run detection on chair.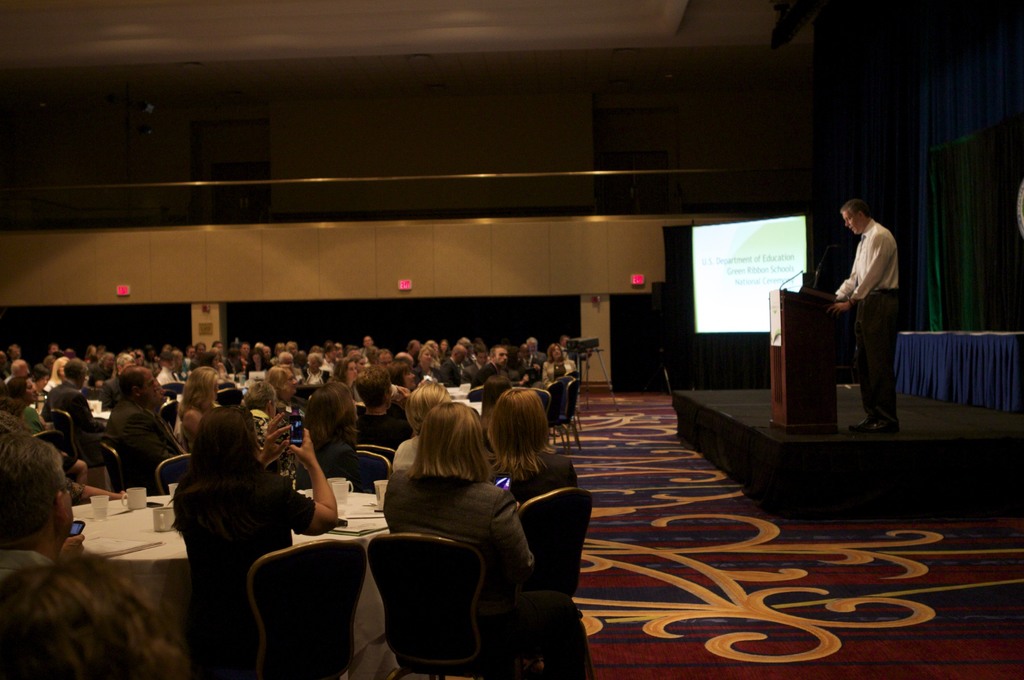
Result: left=514, top=486, right=593, bottom=679.
